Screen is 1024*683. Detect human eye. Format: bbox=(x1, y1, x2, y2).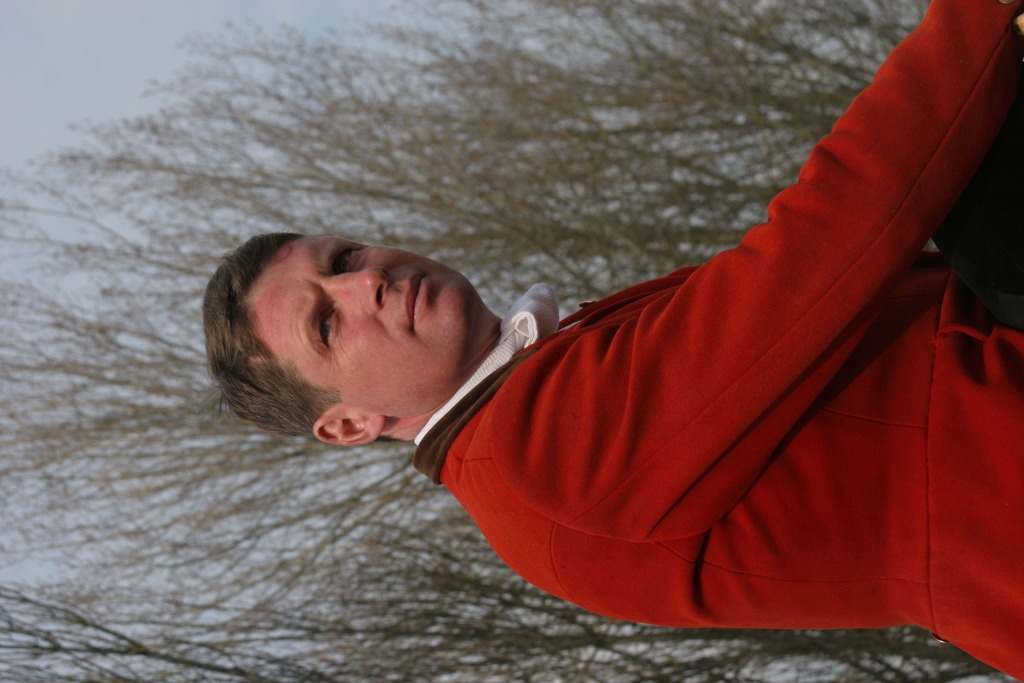
bbox=(303, 302, 353, 357).
